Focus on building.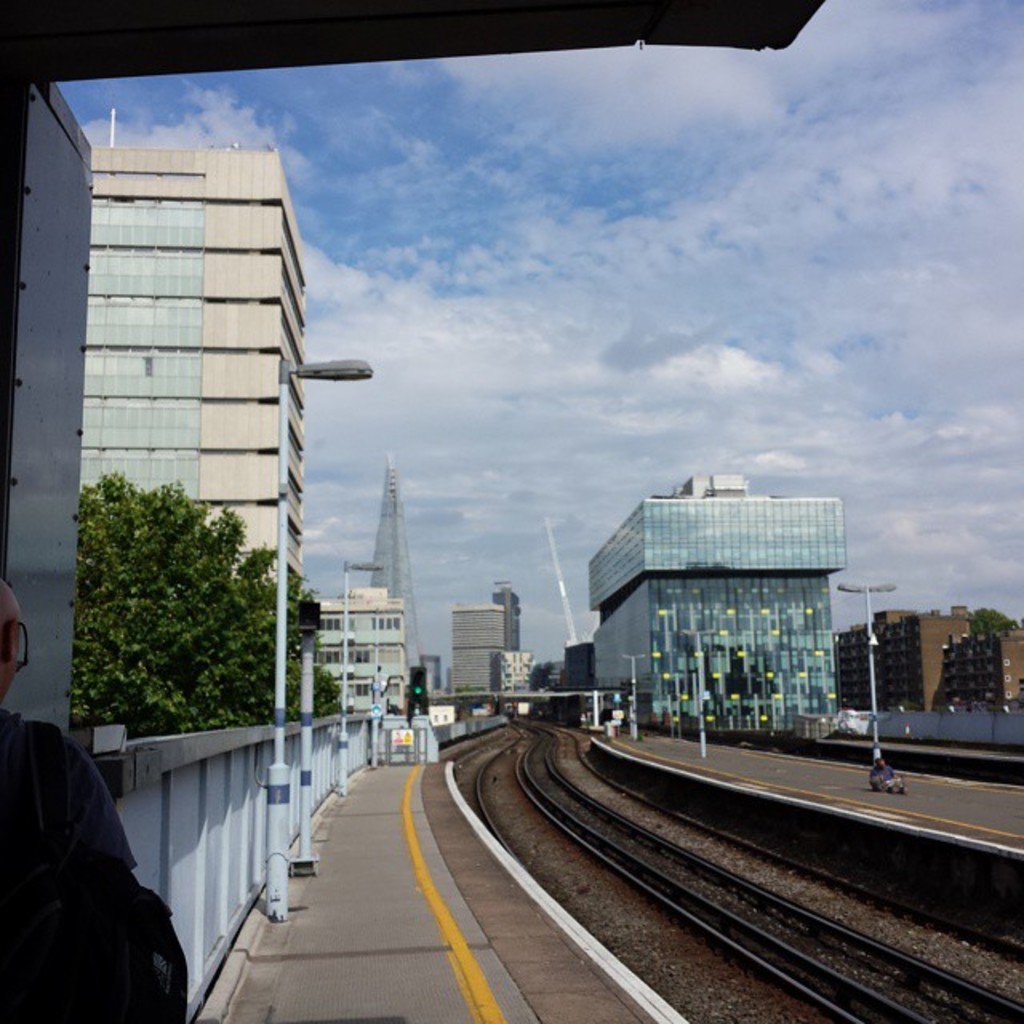
Focused at locate(883, 605, 984, 710).
